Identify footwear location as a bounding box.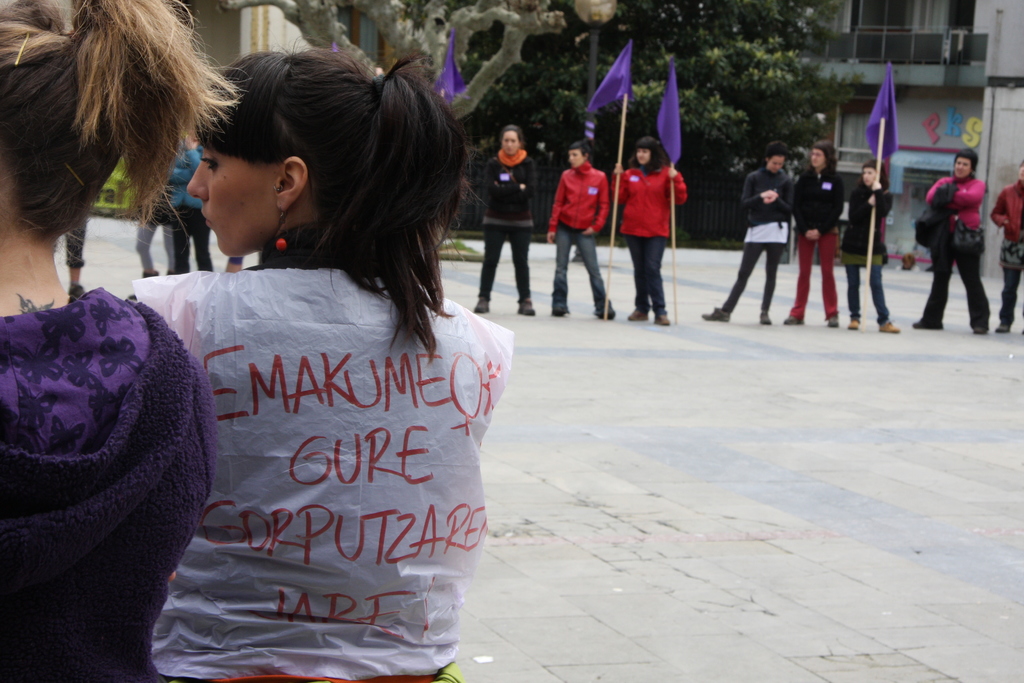
box=[878, 317, 900, 335].
